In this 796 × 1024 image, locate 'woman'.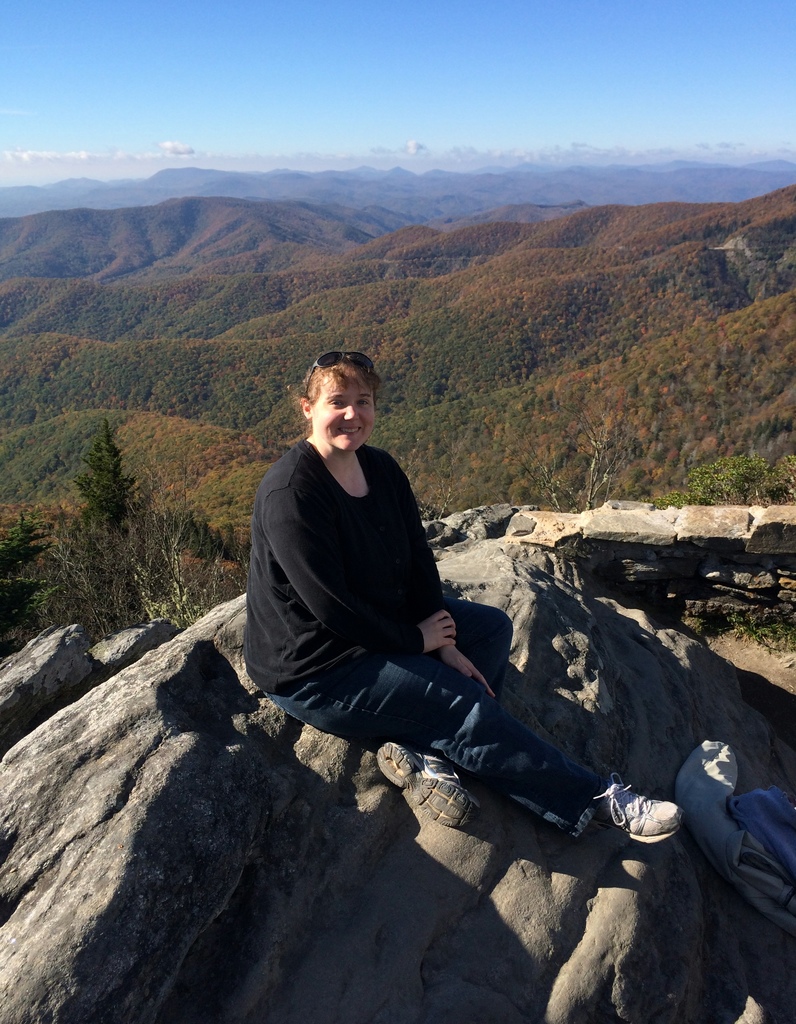
Bounding box: detection(248, 344, 679, 859).
